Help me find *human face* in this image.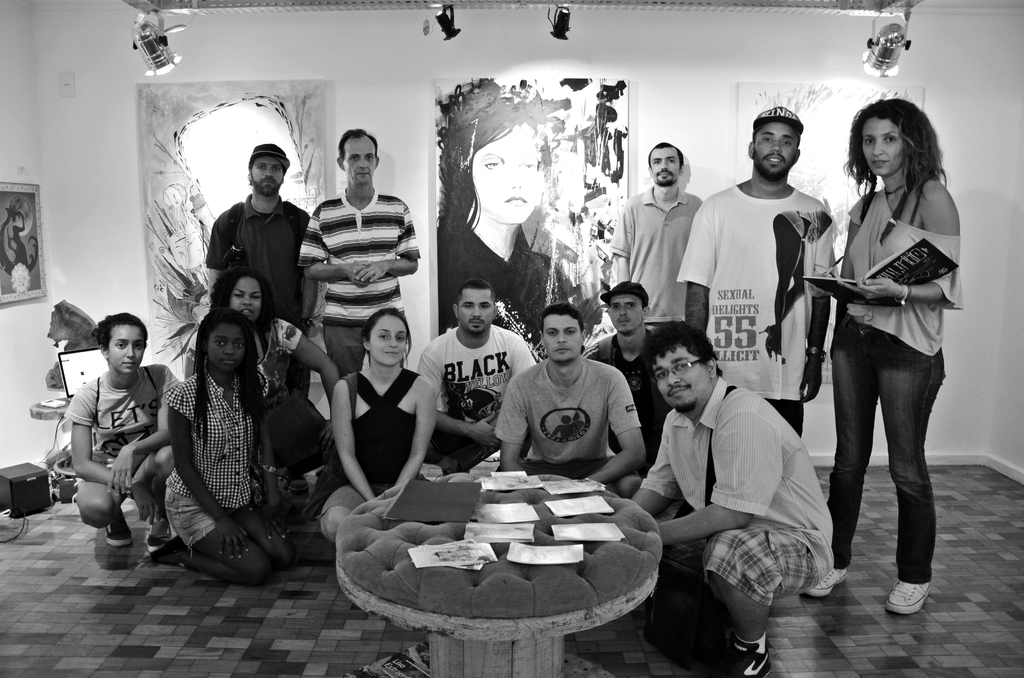
Found it: [468, 120, 540, 223].
